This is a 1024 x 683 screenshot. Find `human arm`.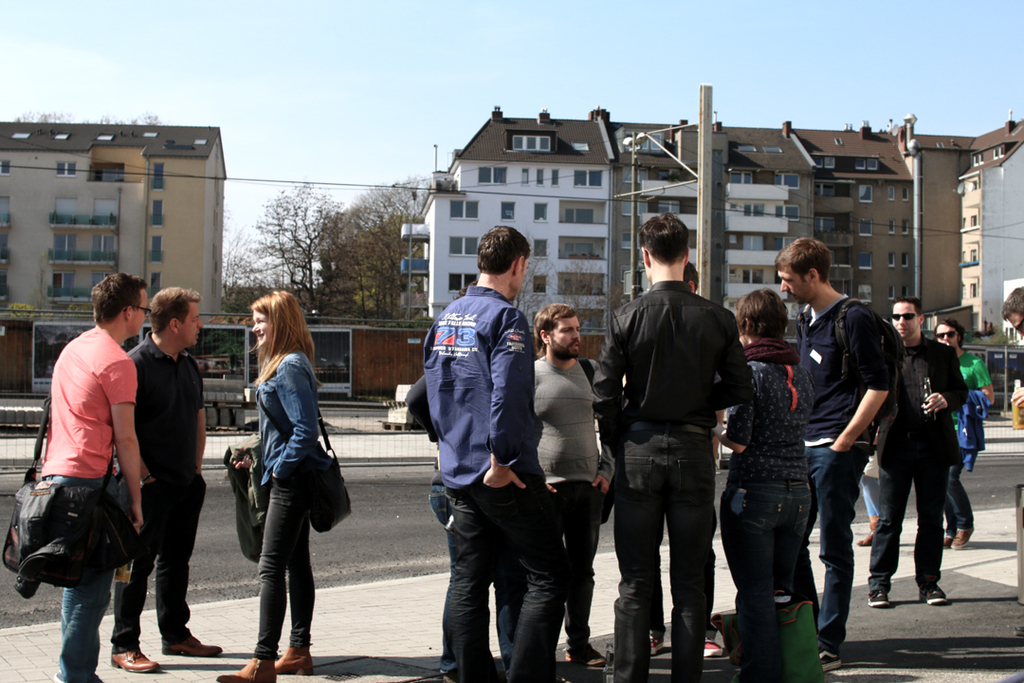
Bounding box: rect(1012, 383, 1023, 407).
